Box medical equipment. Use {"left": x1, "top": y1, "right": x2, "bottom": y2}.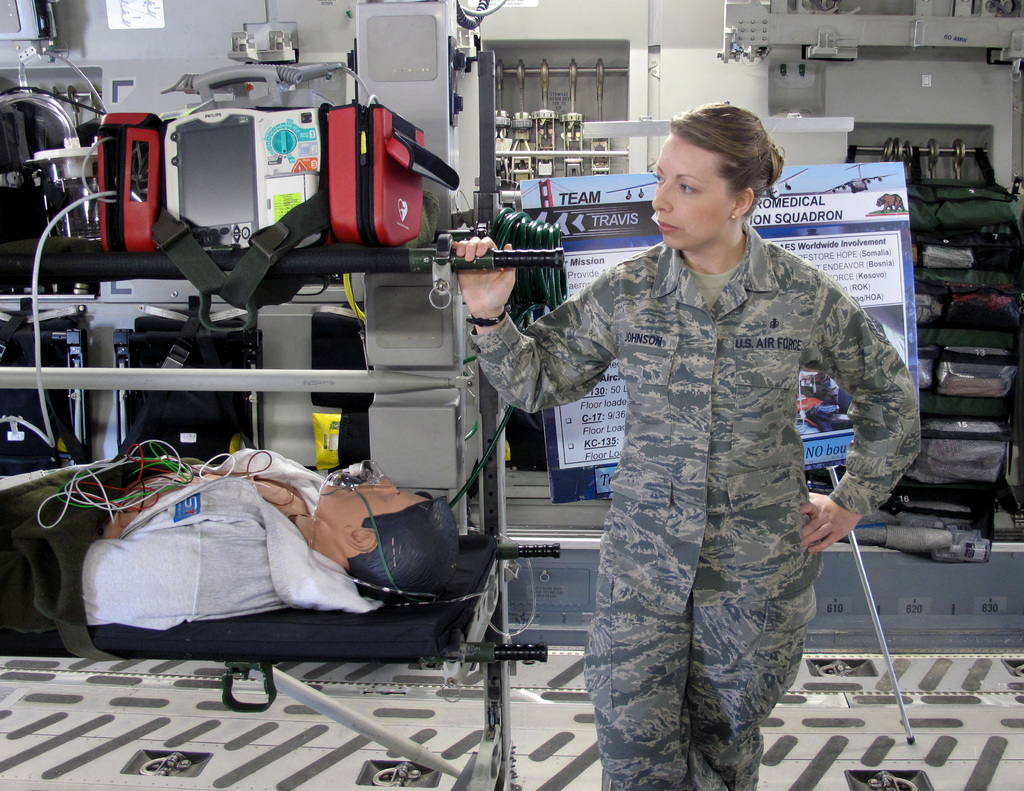
{"left": 0, "top": 0, "right": 518, "bottom": 790}.
